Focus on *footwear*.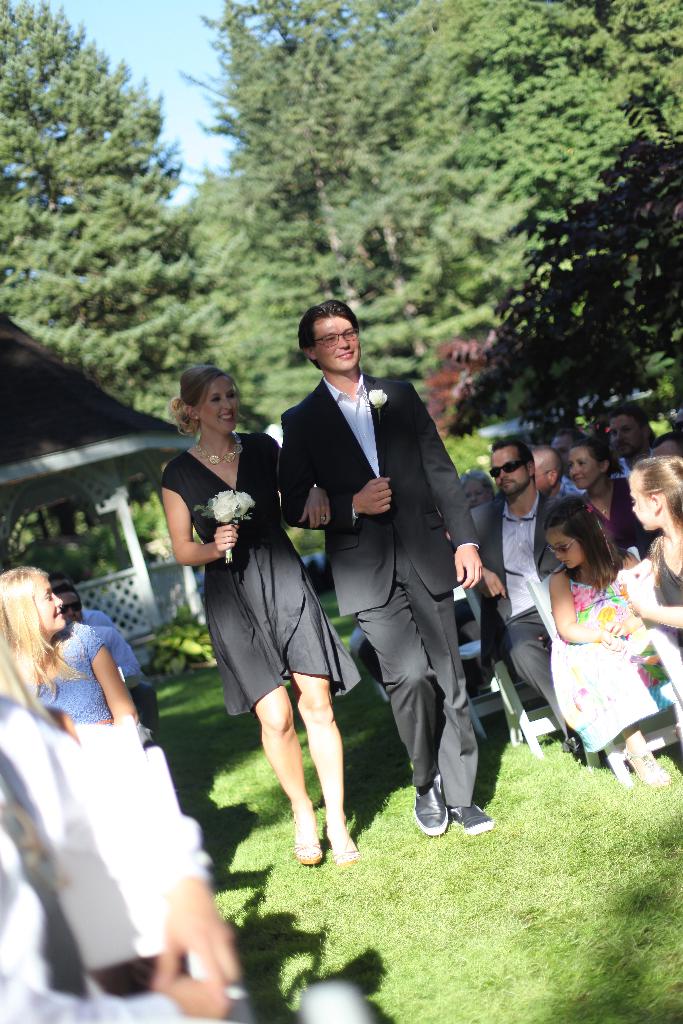
Focused at <box>555,728,585,760</box>.
